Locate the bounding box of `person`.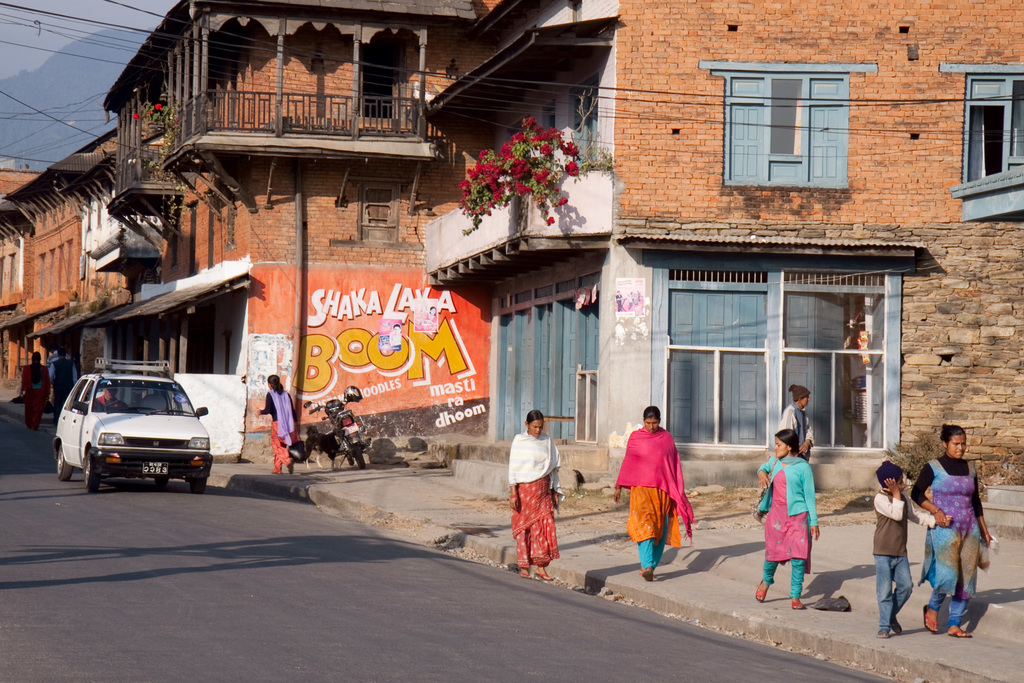
Bounding box: {"x1": 871, "y1": 459, "x2": 955, "y2": 639}.
